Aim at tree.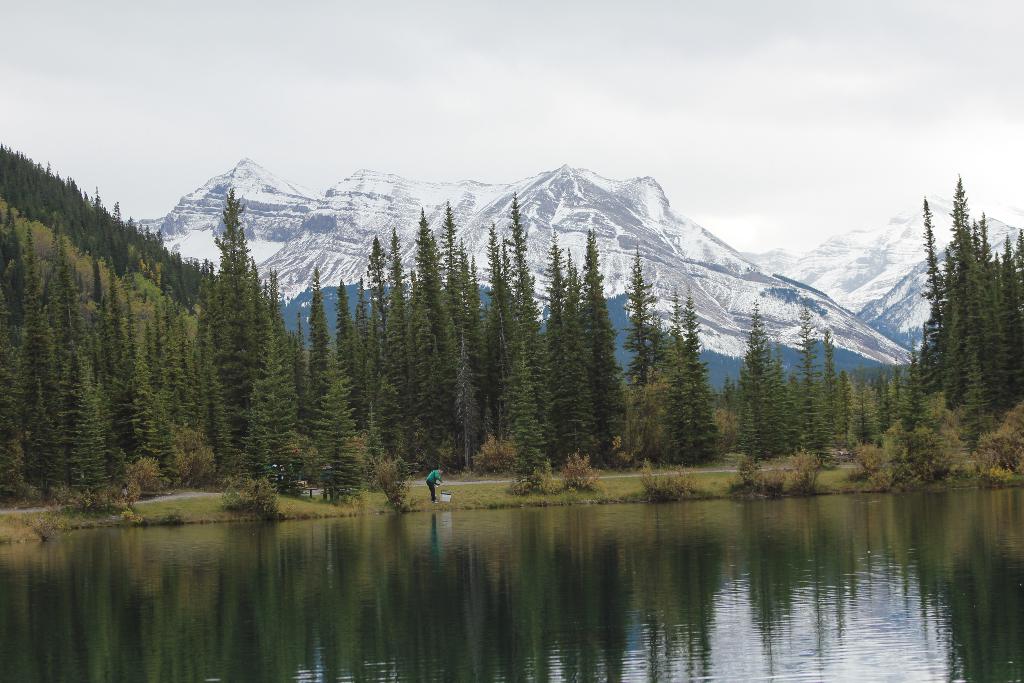
Aimed at detection(409, 205, 442, 313).
